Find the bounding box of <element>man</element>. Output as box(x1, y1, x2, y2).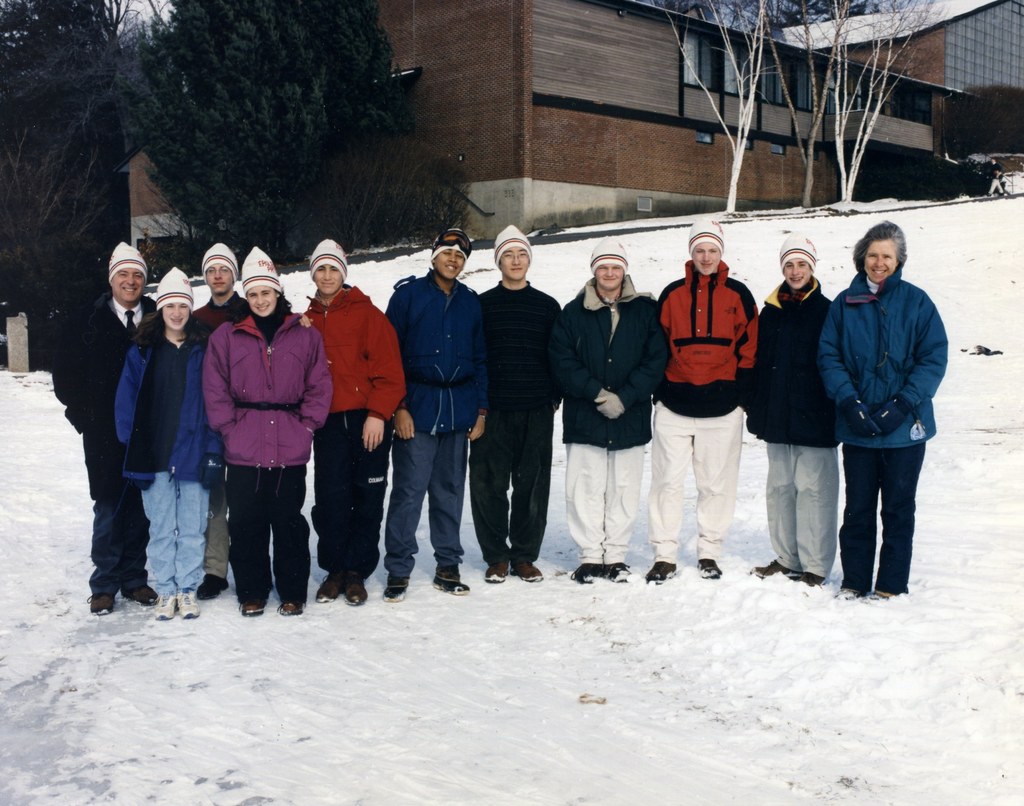
box(188, 243, 263, 602).
